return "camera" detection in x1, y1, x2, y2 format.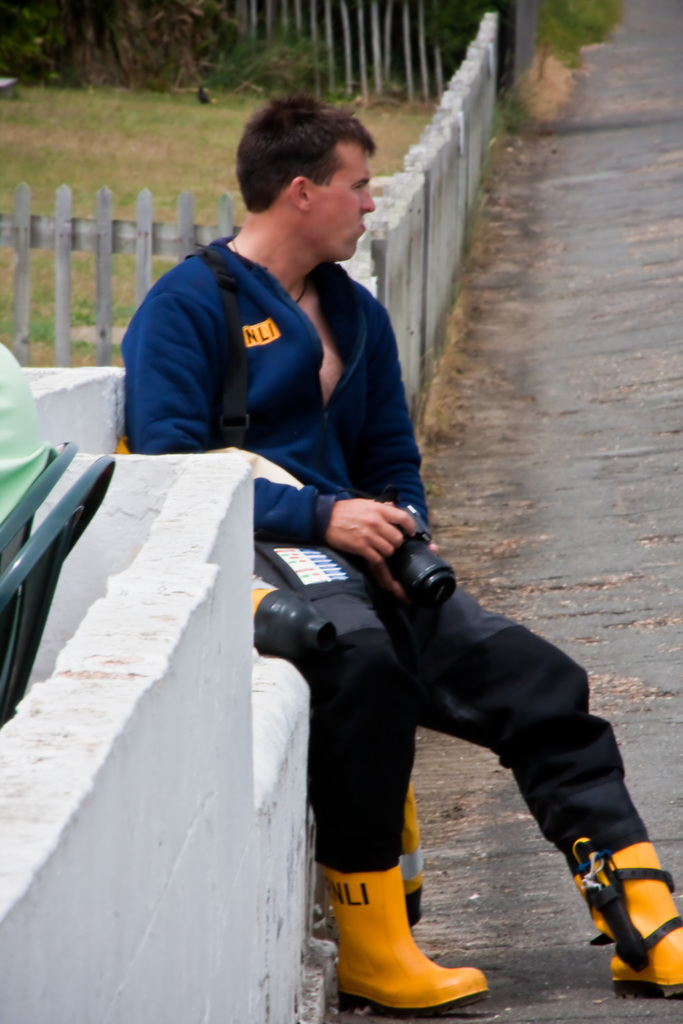
379, 500, 459, 616.
